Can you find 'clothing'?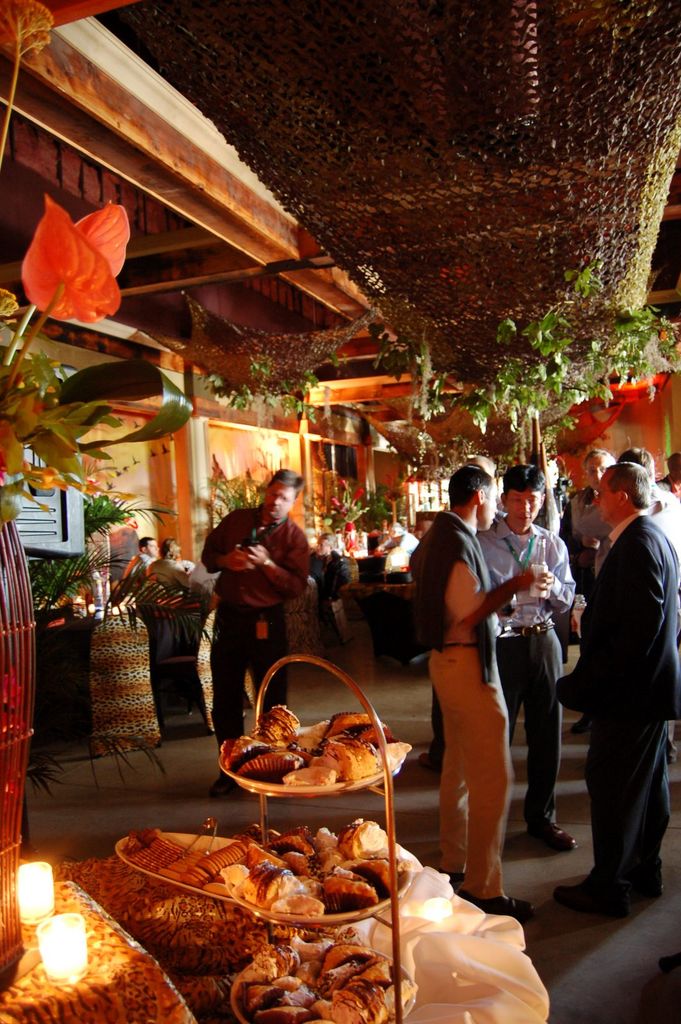
Yes, bounding box: [x1=378, y1=531, x2=420, y2=554].
